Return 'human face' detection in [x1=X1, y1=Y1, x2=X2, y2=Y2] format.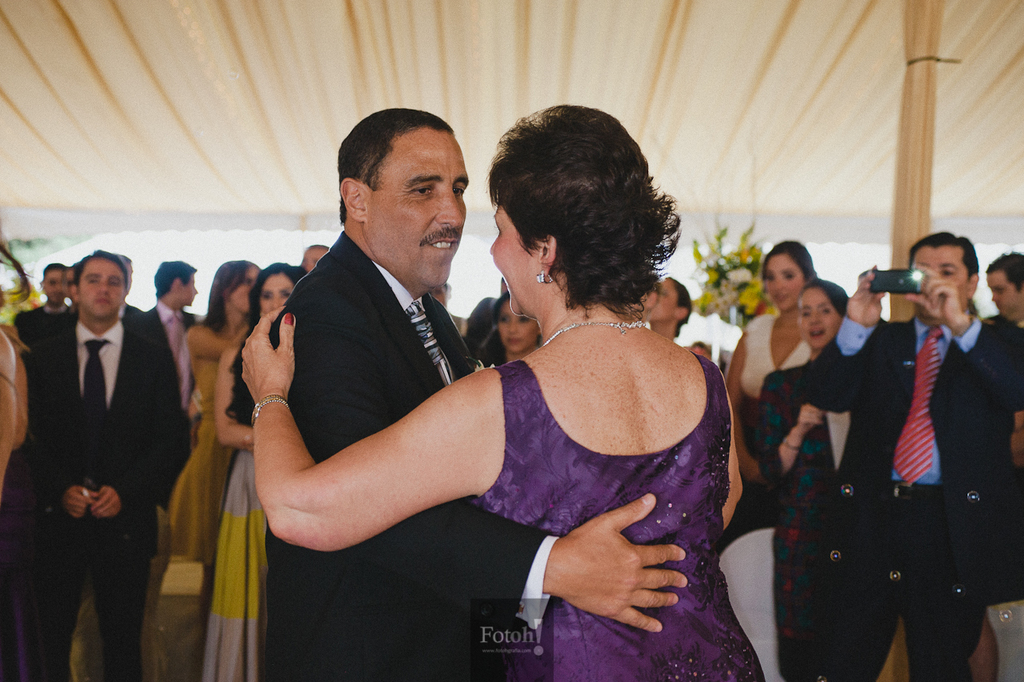
[x1=44, y1=266, x2=66, y2=307].
